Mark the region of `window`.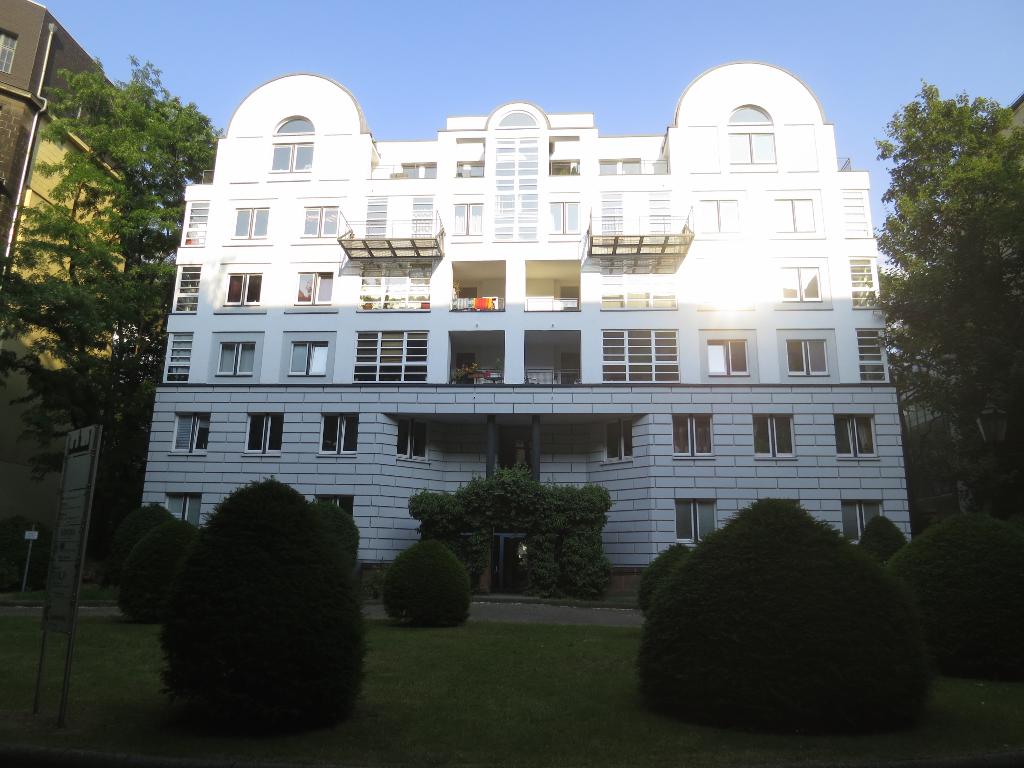
Region: bbox=[678, 498, 717, 546].
